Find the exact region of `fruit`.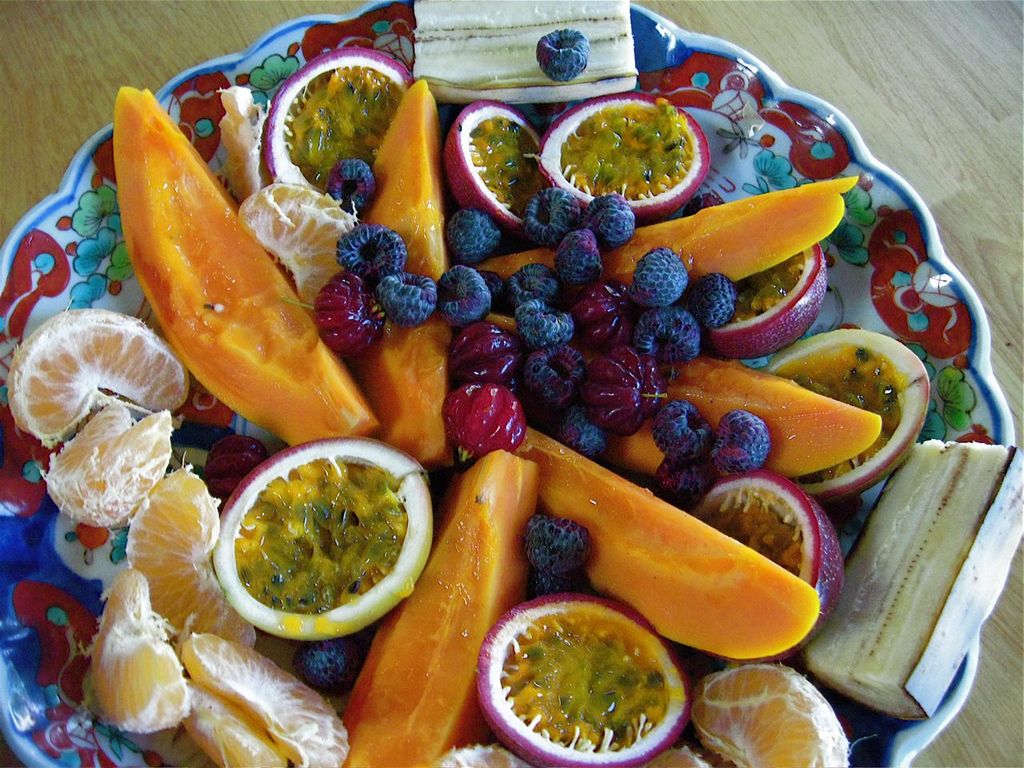
Exact region: (left=117, top=85, right=380, bottom=450).
